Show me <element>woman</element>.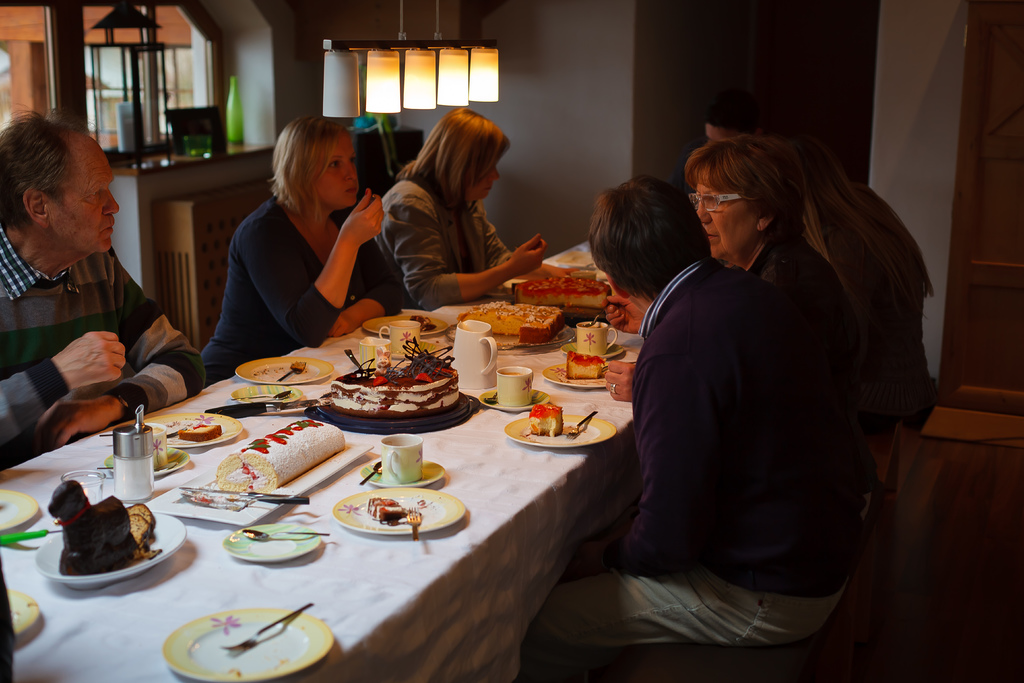
<element>woman</element> is here: box(193, 113, 397, 363).
